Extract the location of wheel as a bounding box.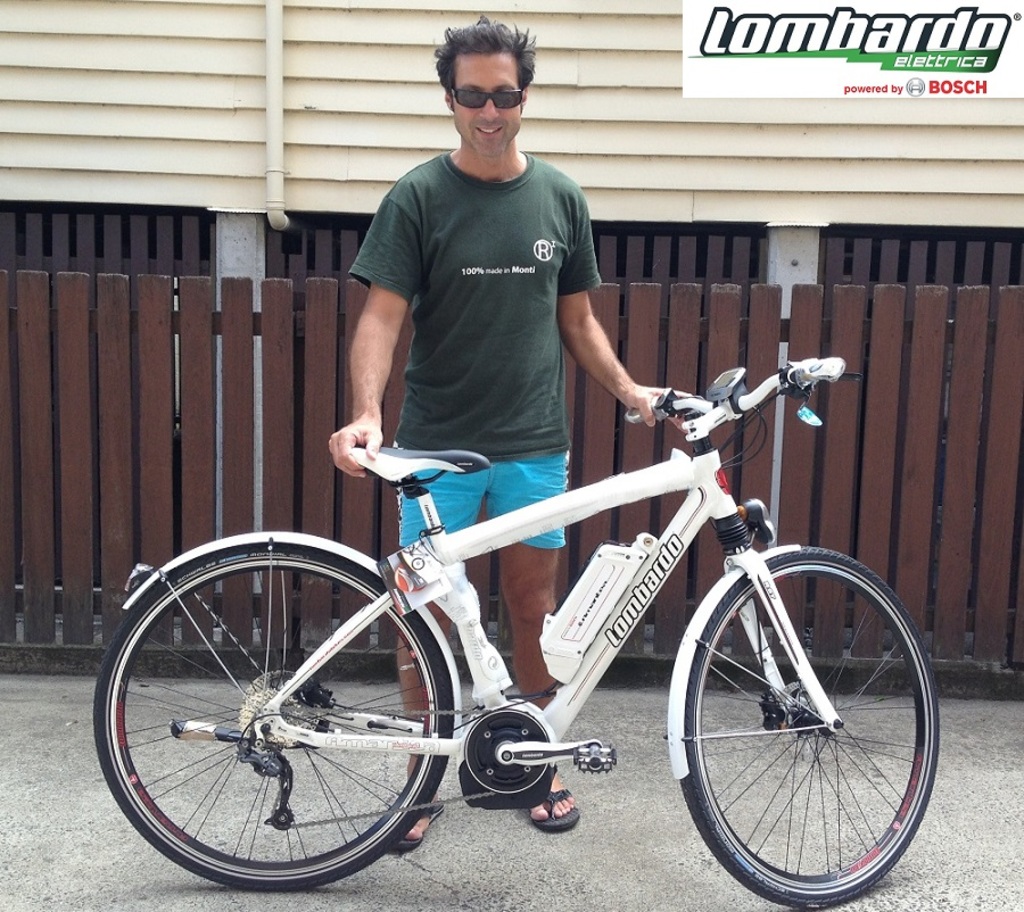
pyautogui.locateOnScreen(663, 538, 944, 911).
